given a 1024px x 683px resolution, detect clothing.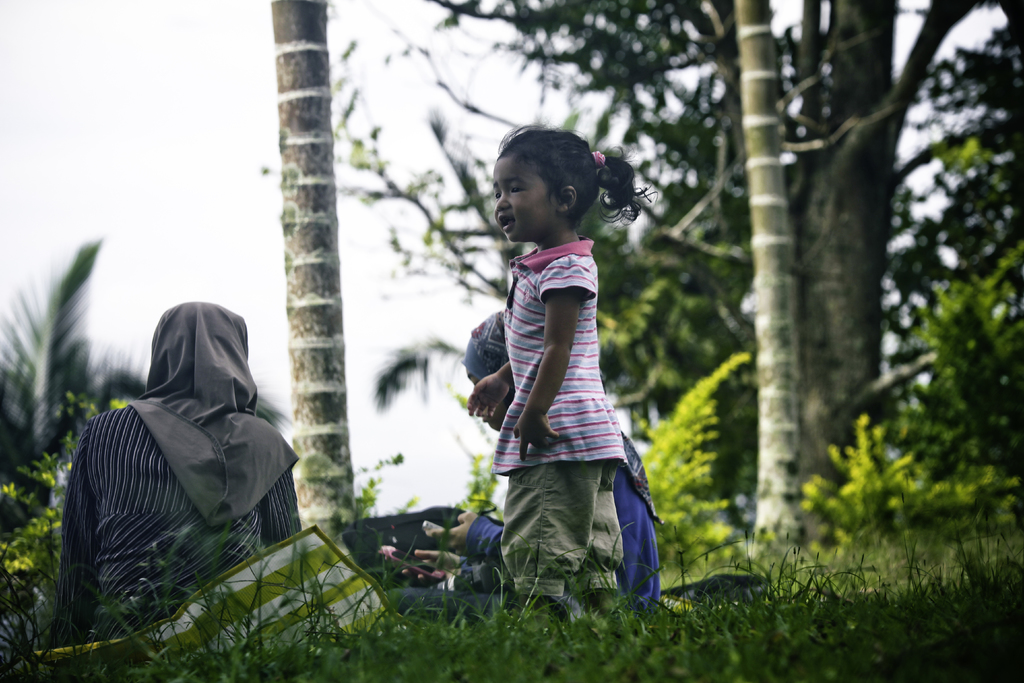
region(46, 298, 310, 652).
